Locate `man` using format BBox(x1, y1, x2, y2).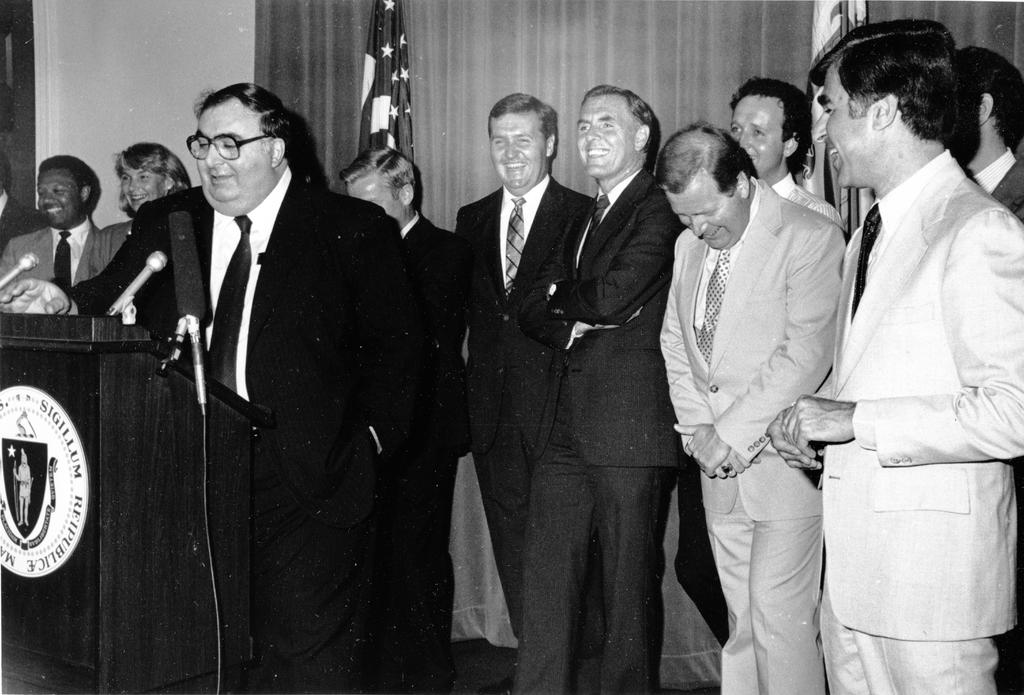
BBox(501, 78, 691, 694).
